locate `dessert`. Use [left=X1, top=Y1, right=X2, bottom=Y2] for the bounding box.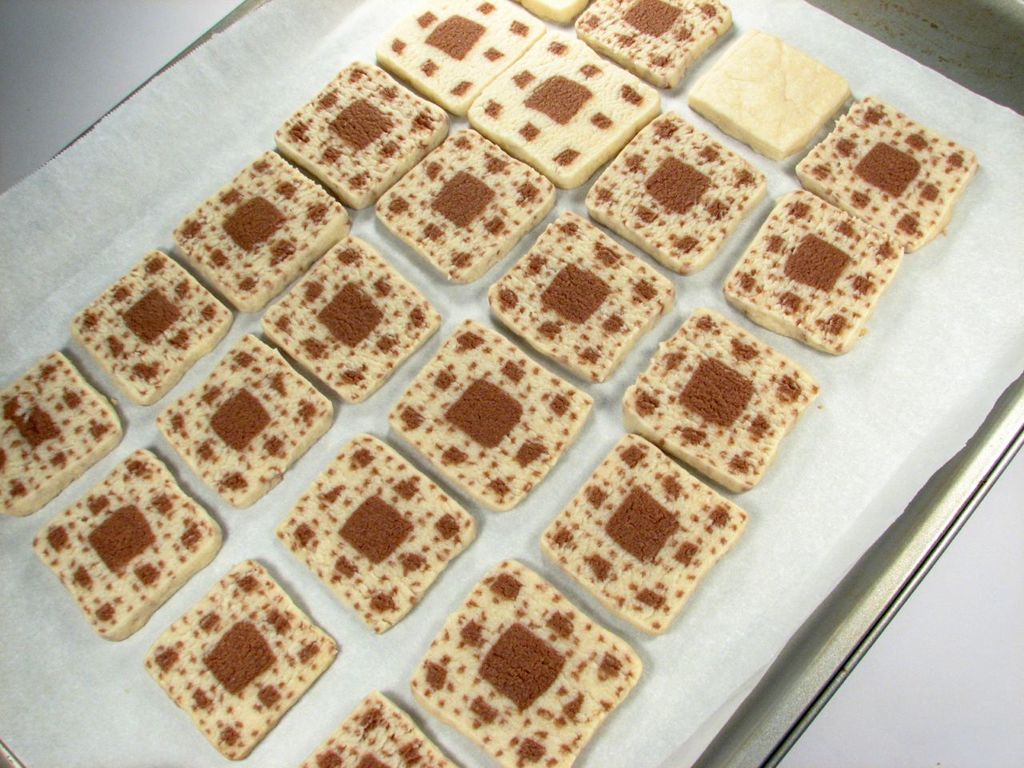
[left=581, top=0, right=730, bottom=82].
